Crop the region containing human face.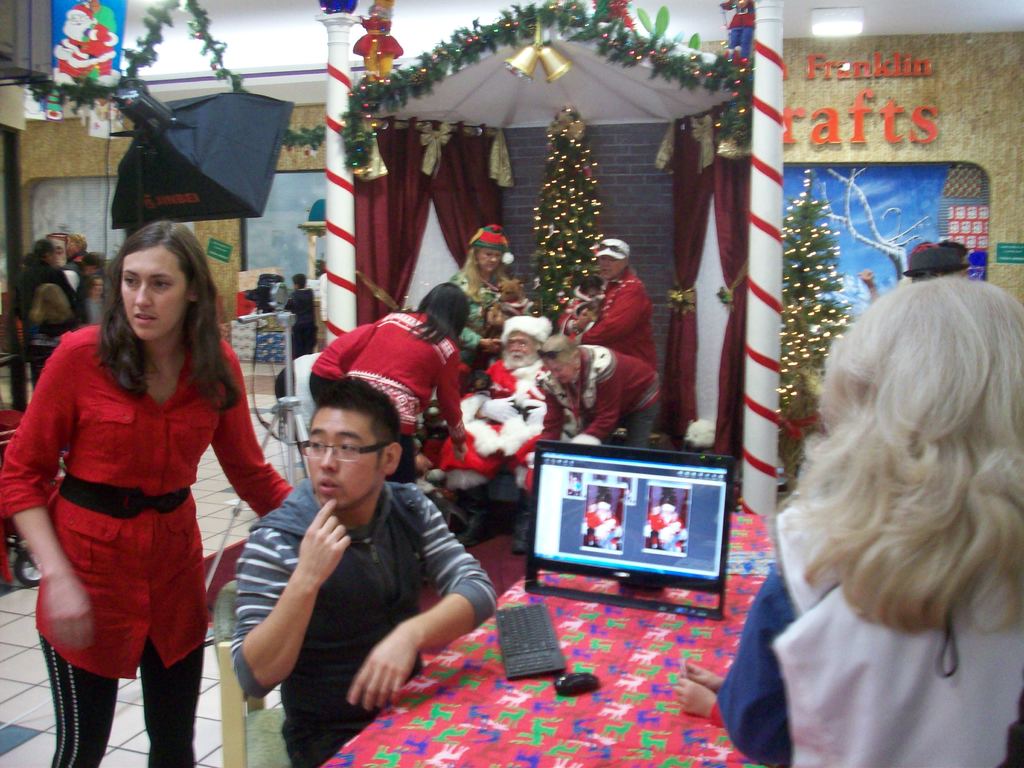
Crop region: <box>117,252,191,342</box>.
